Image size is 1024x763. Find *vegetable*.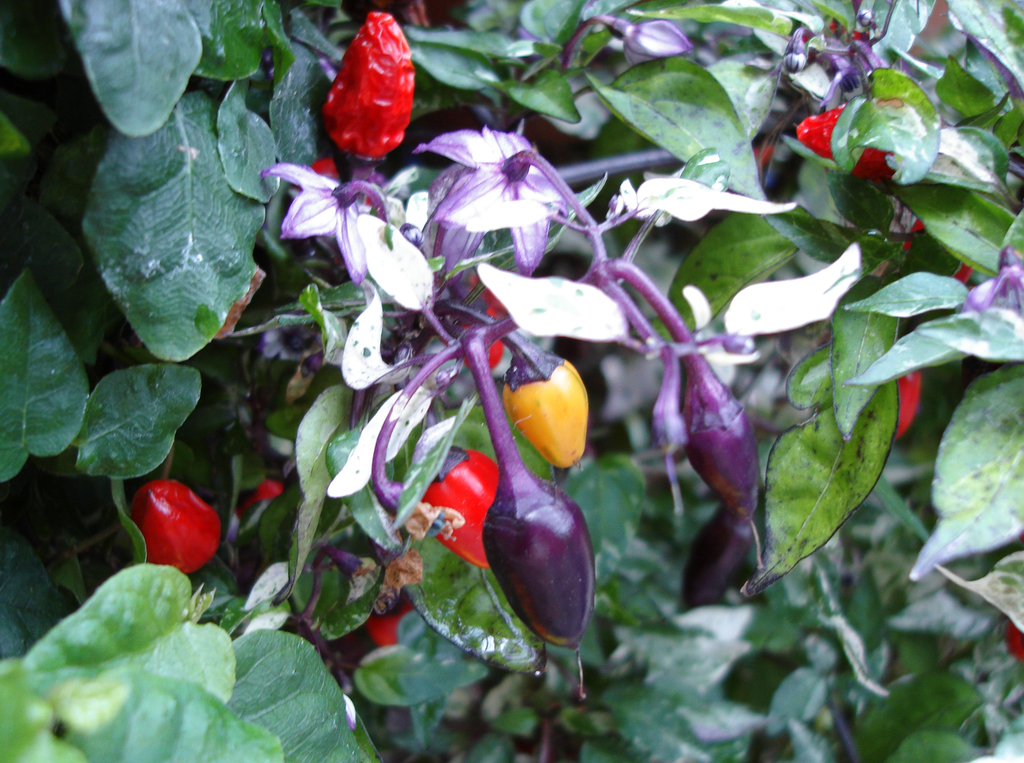
bbox(498, 350, 607, 463).
